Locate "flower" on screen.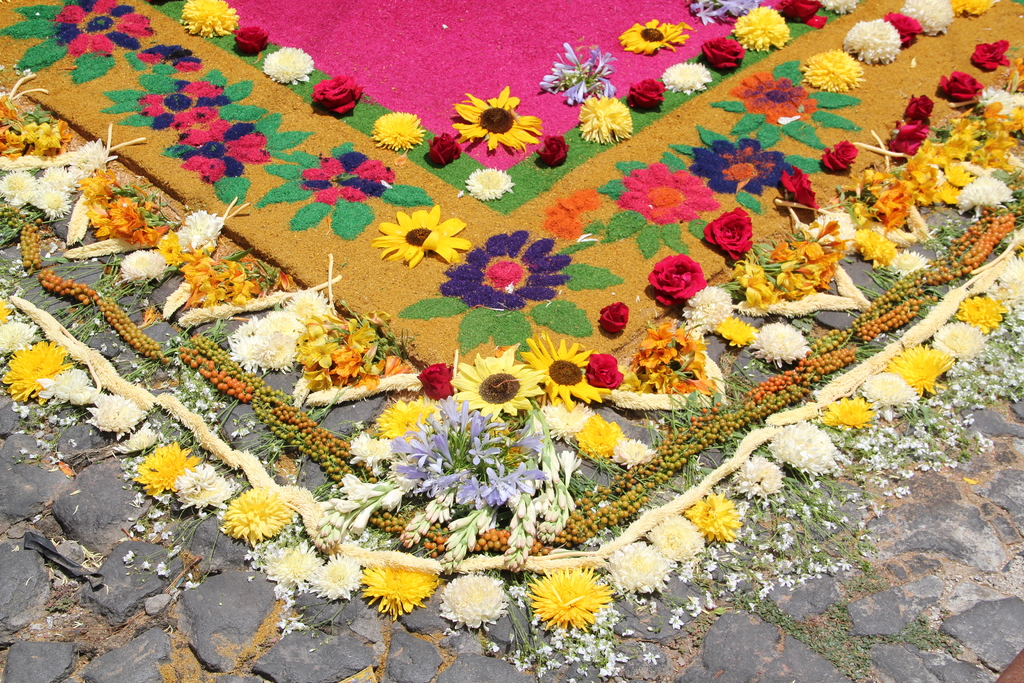
On screen at [left=180, top=0, right=235, bottom=44].
